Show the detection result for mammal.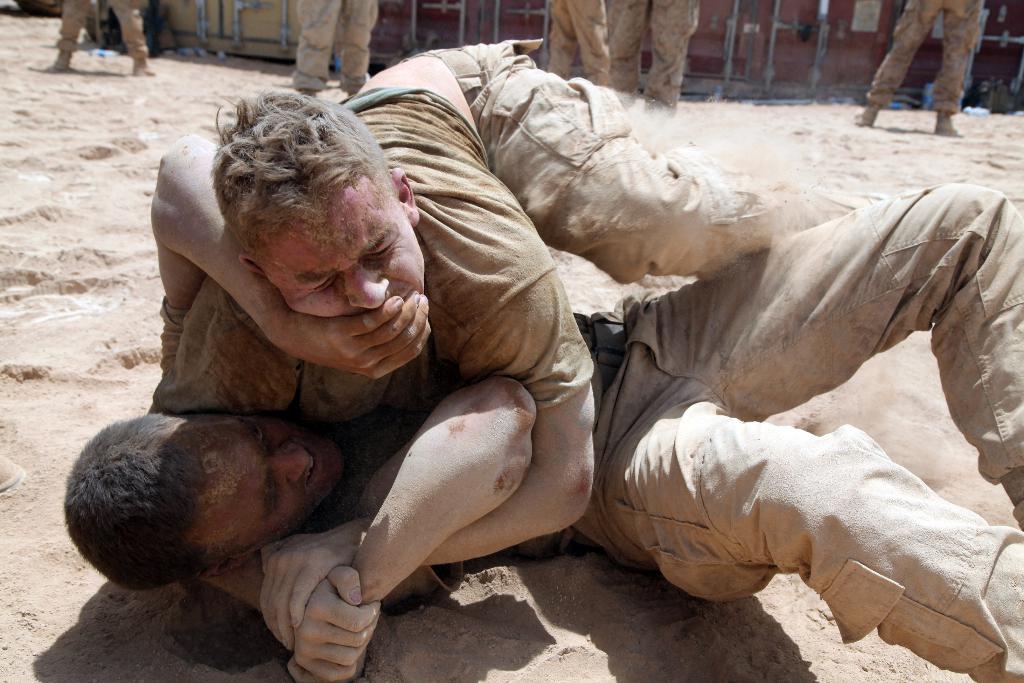
[543, 0, 613, 96].
